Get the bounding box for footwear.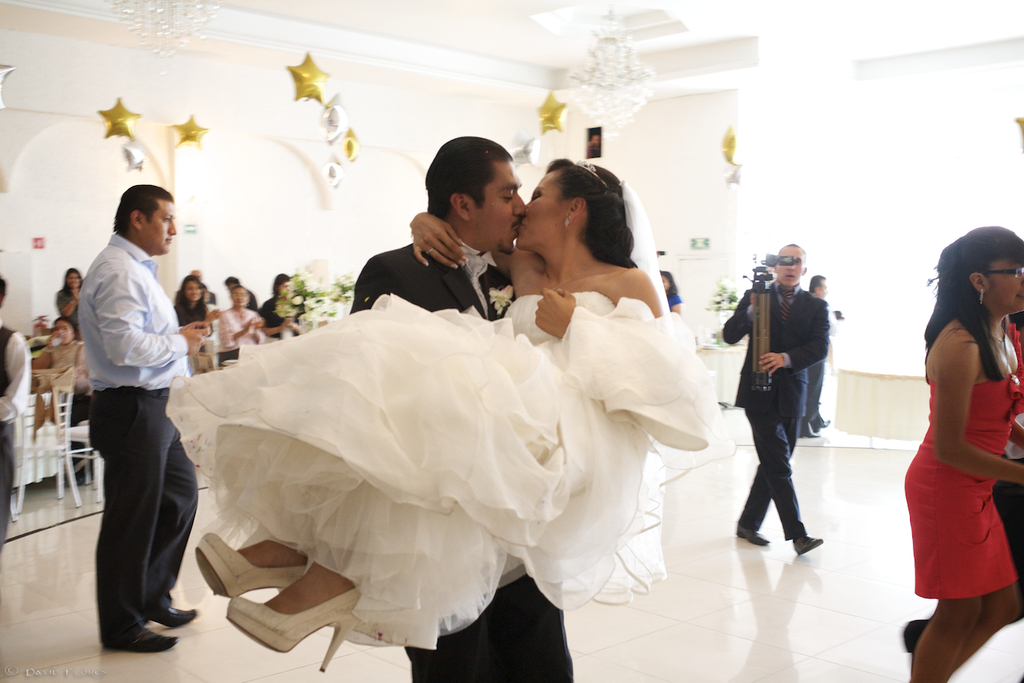
rect(195, 530, 307, 600).
